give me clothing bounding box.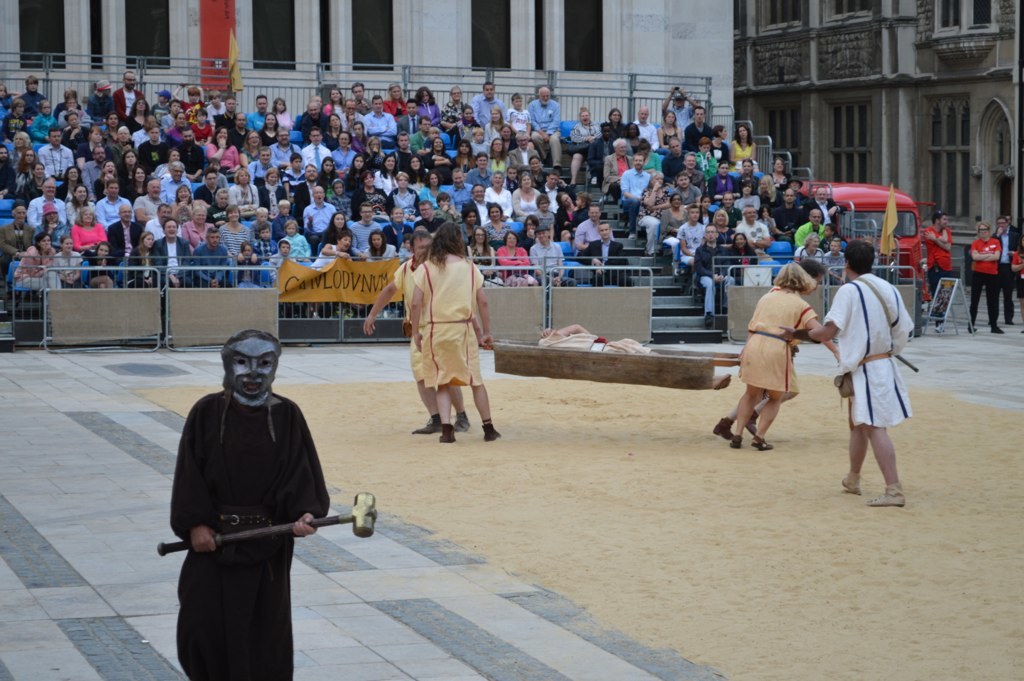
832 262 916 434.
